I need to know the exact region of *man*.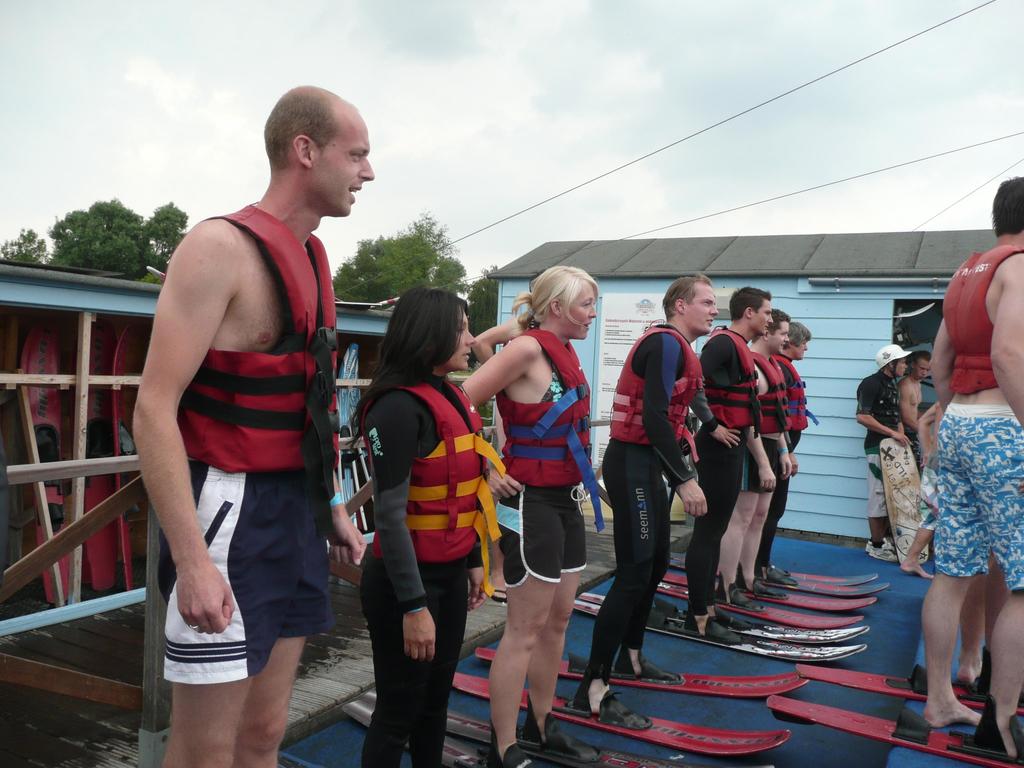
Region: detection(685, 286, 778, 651).
